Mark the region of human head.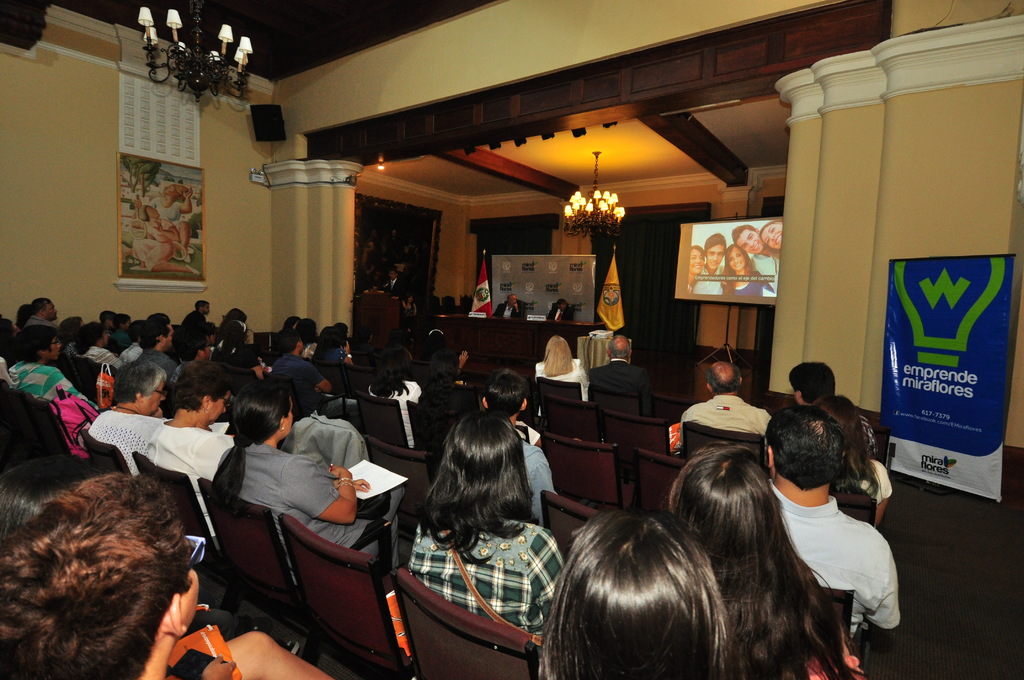
Region: box=[279, 313, 300, 329].
